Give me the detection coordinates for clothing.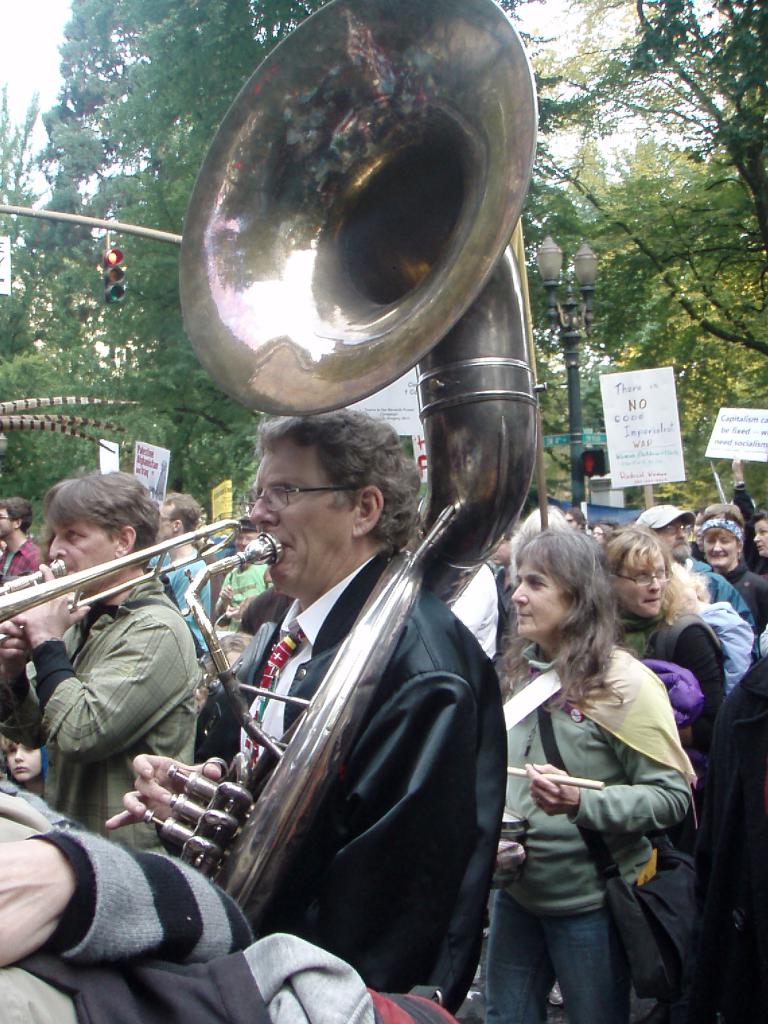
<bbox>492, 627, 698, 1023</bbox>.
